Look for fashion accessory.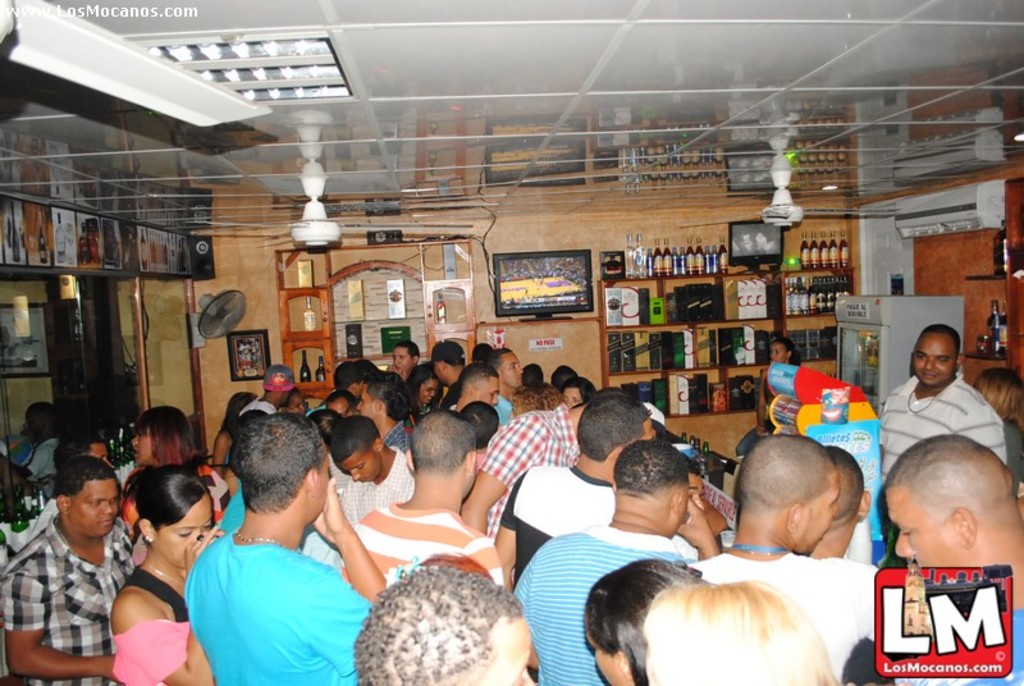
Found: (x1=904, y1=389, x2=934, y2=413).
